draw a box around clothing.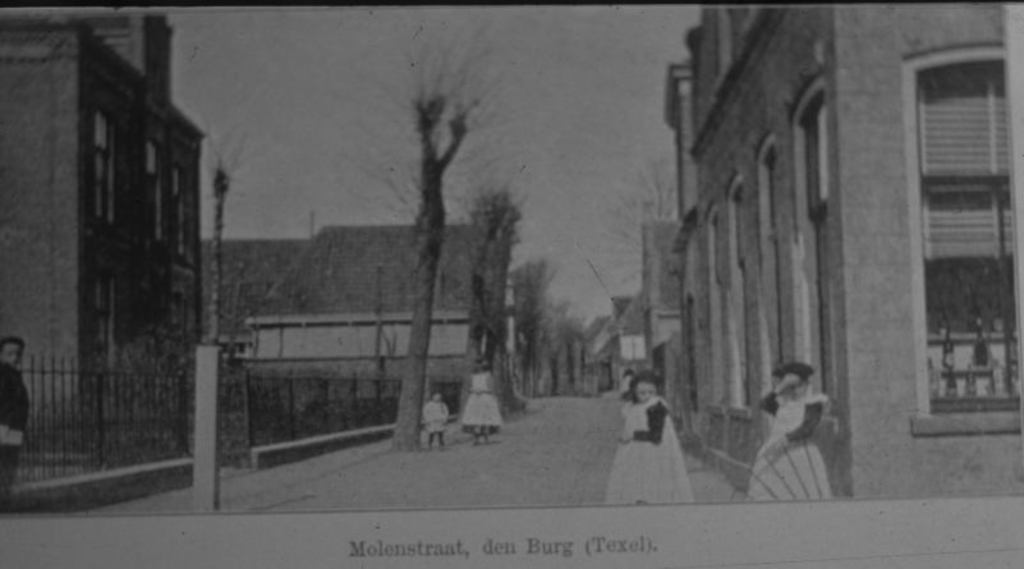
bbox=[467, 355, 500, 445].
